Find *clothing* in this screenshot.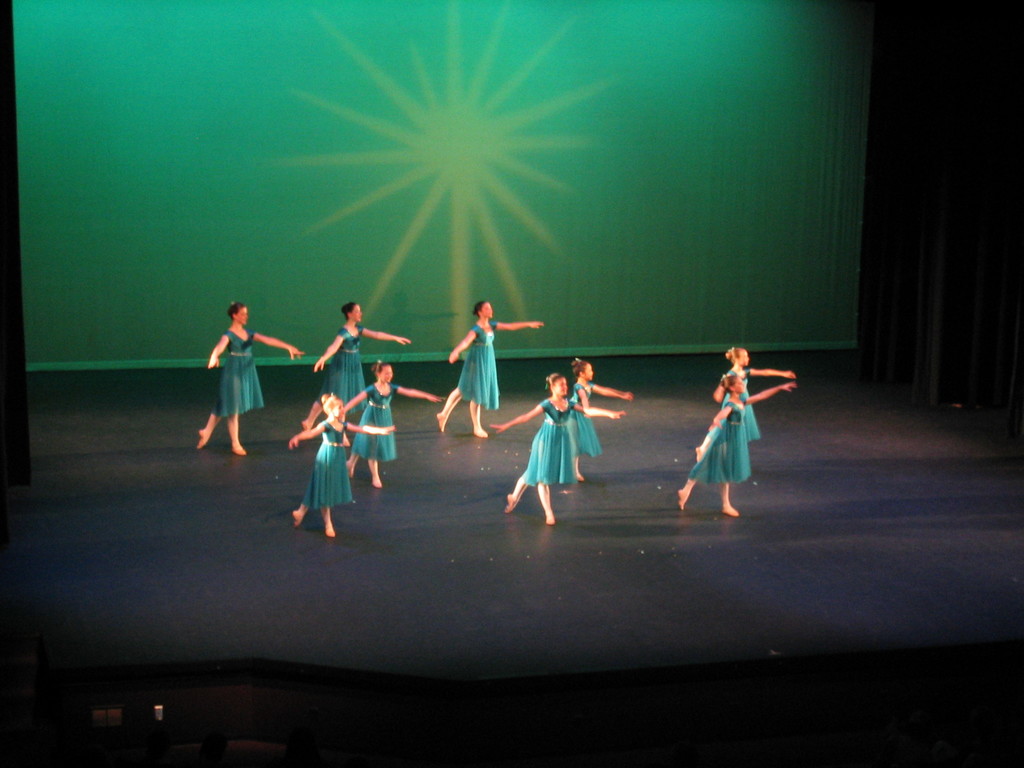
The bounding box for *clothing* is <bbox>567, 381, 602, 455</bbox>.
